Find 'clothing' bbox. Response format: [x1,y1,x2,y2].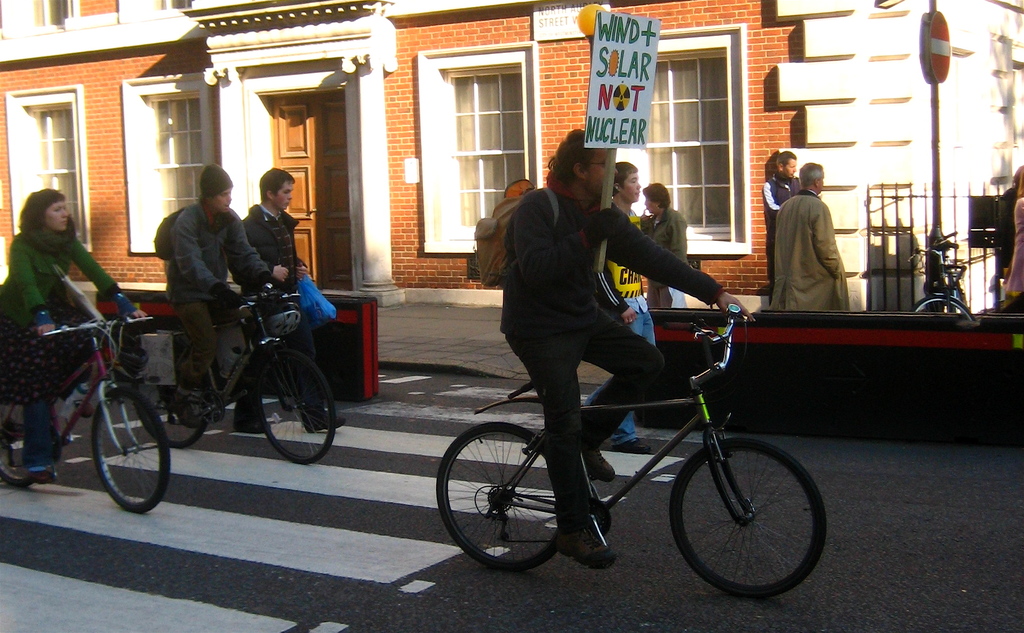
[9,218,115,479].
